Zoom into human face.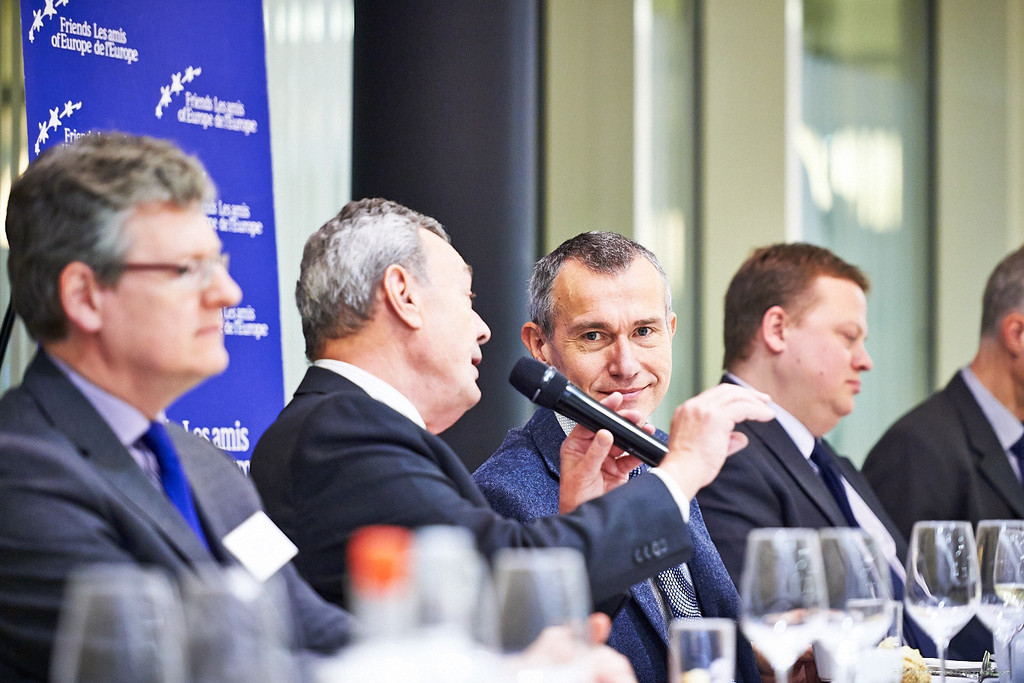
Zoom target: bbox=(545, 274, 674, 423).
